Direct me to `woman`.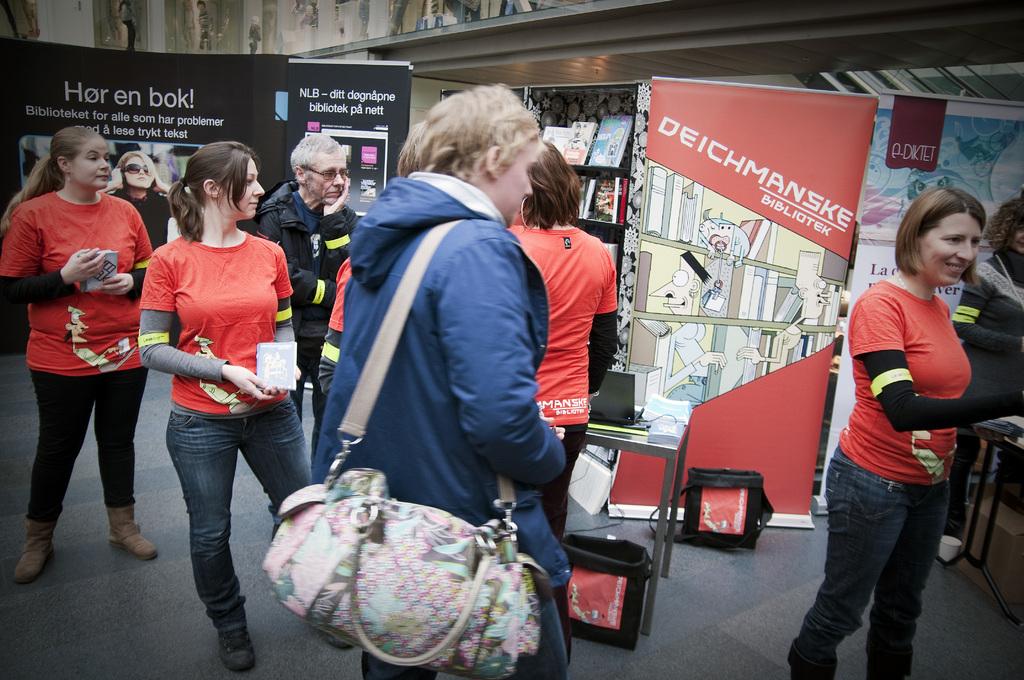
Direction: detection(96, 149, 193, 251).
